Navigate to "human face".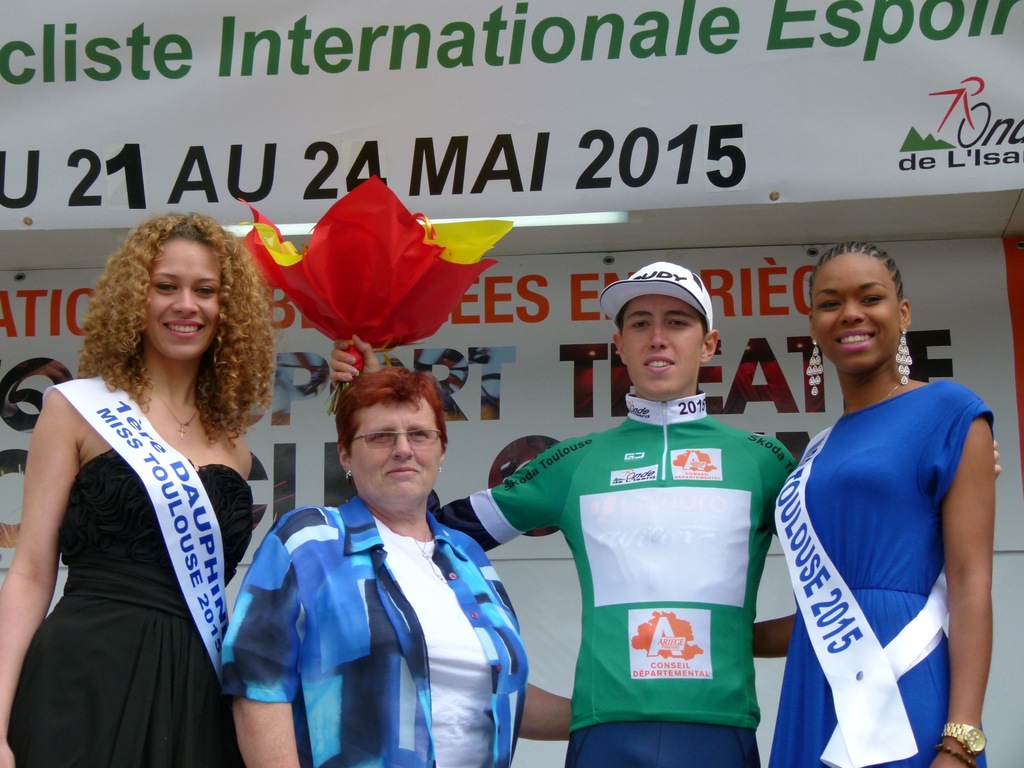
Navigation target: x1=621, y1=294, x2=706, y2=394.
